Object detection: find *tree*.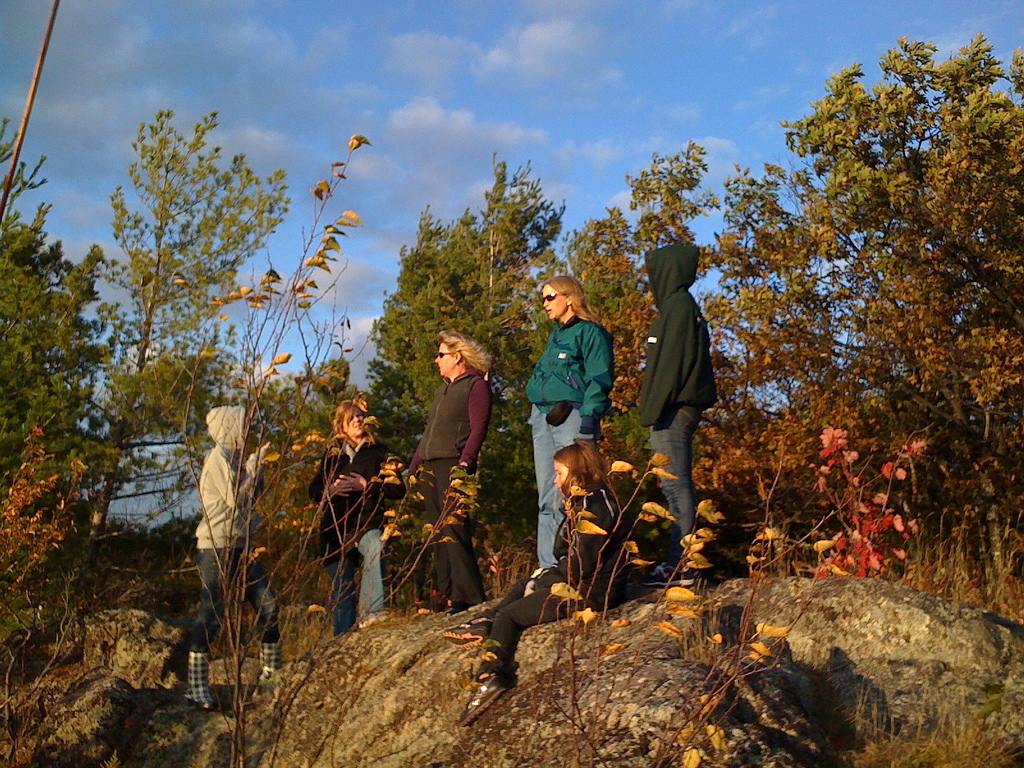
bbox=[65, 113, 278, 647].
